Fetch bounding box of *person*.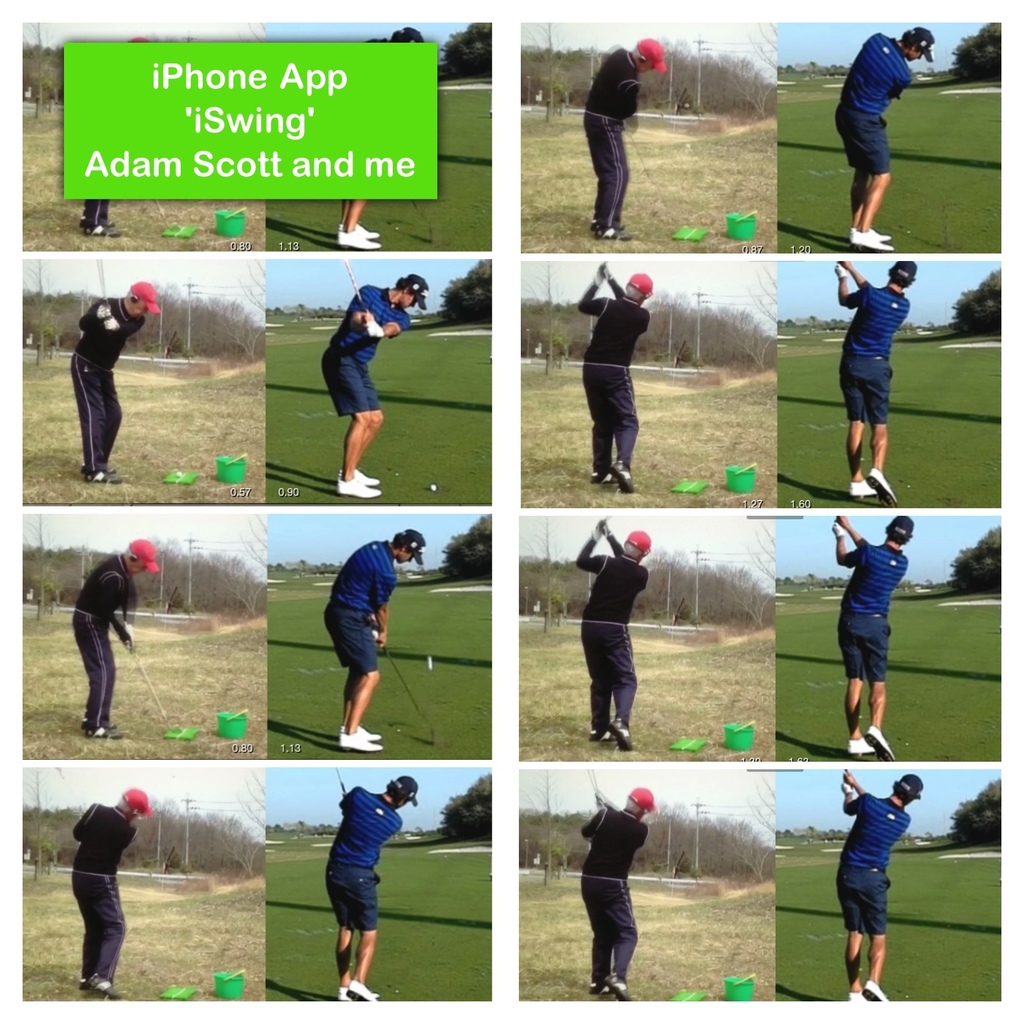
Bbox: bbox=(836, 252, 921, 504).
